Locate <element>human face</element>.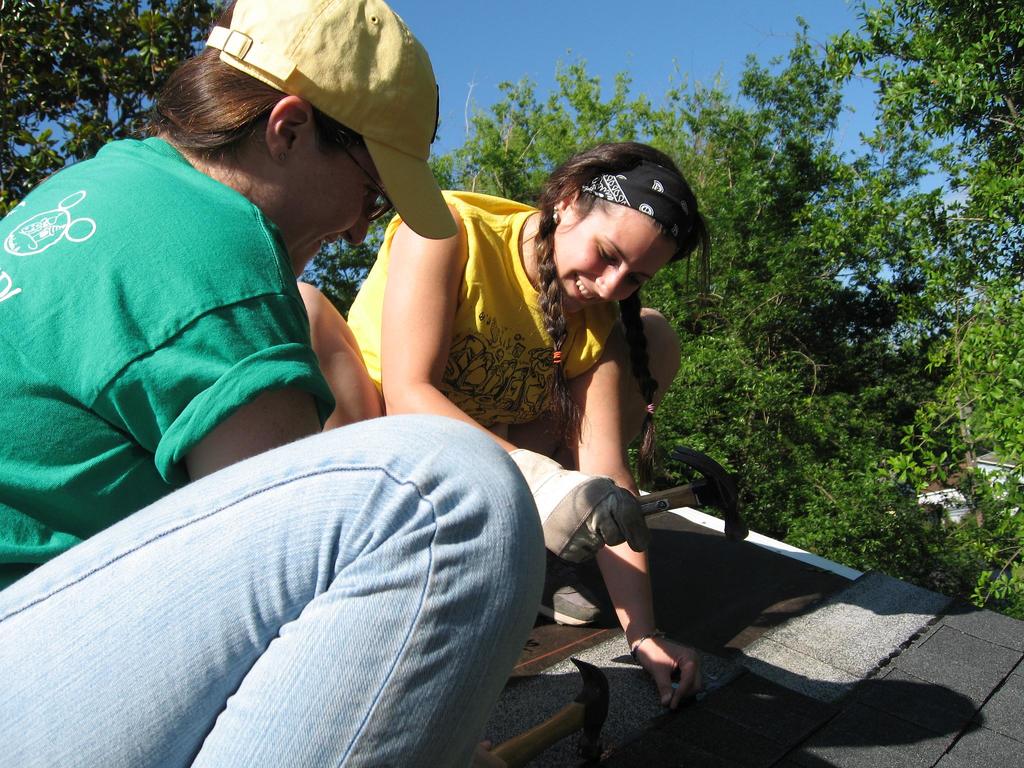
Bounding box: 566 204 689 308.
